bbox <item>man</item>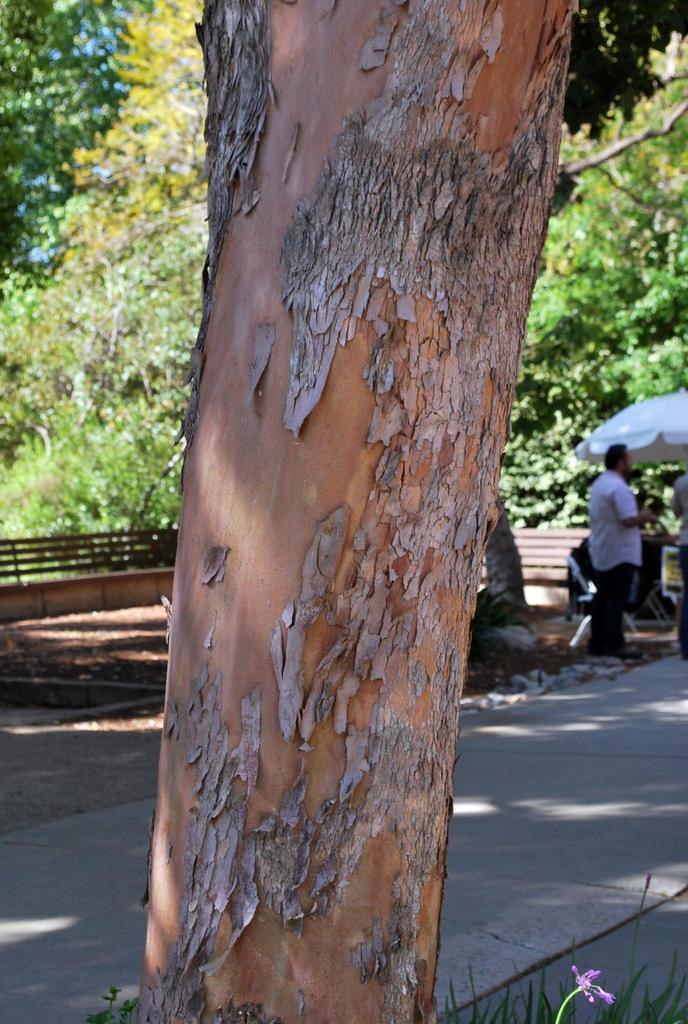
x1=669, y1=473, x2=687, y2=662
